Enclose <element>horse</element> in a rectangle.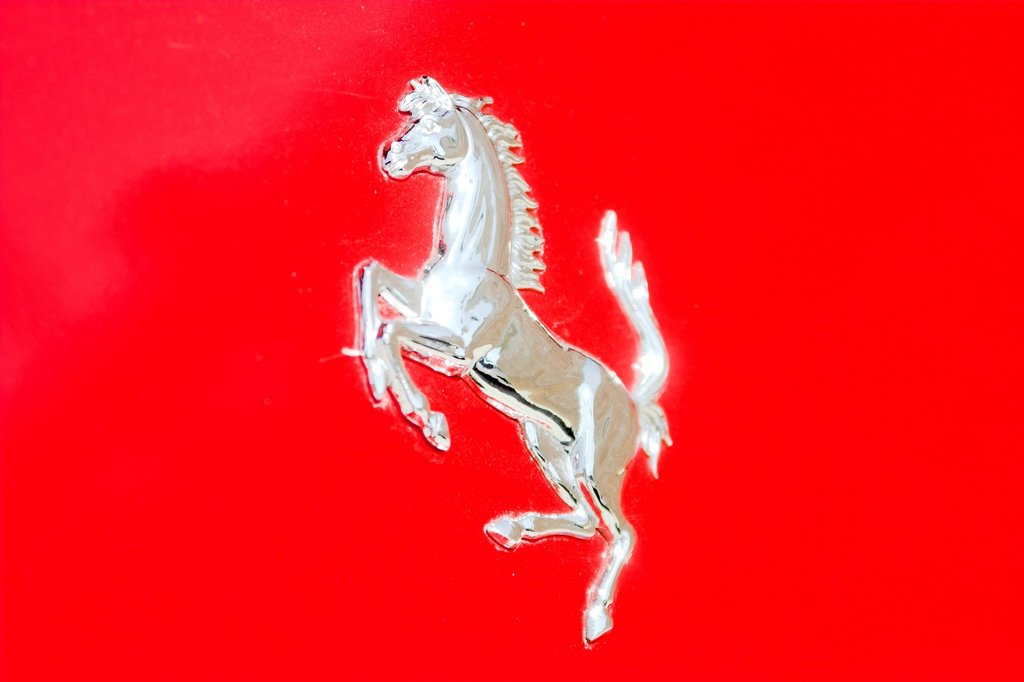
<box>355,76,671,633</box>.
